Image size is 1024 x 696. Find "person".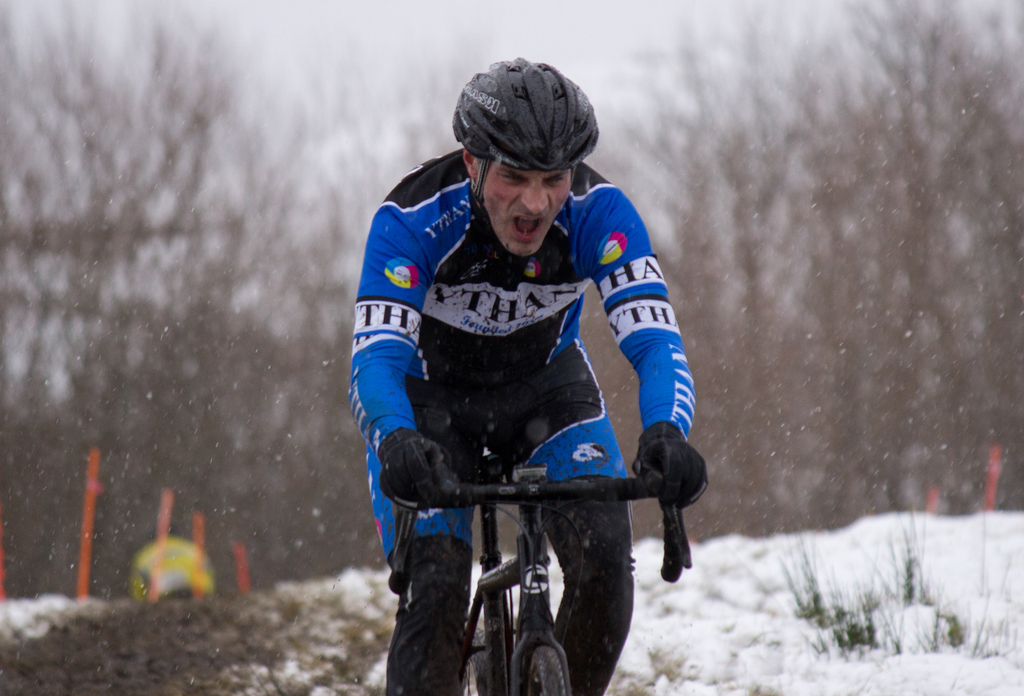
left=346, top=52, right=708, bottom=695.
